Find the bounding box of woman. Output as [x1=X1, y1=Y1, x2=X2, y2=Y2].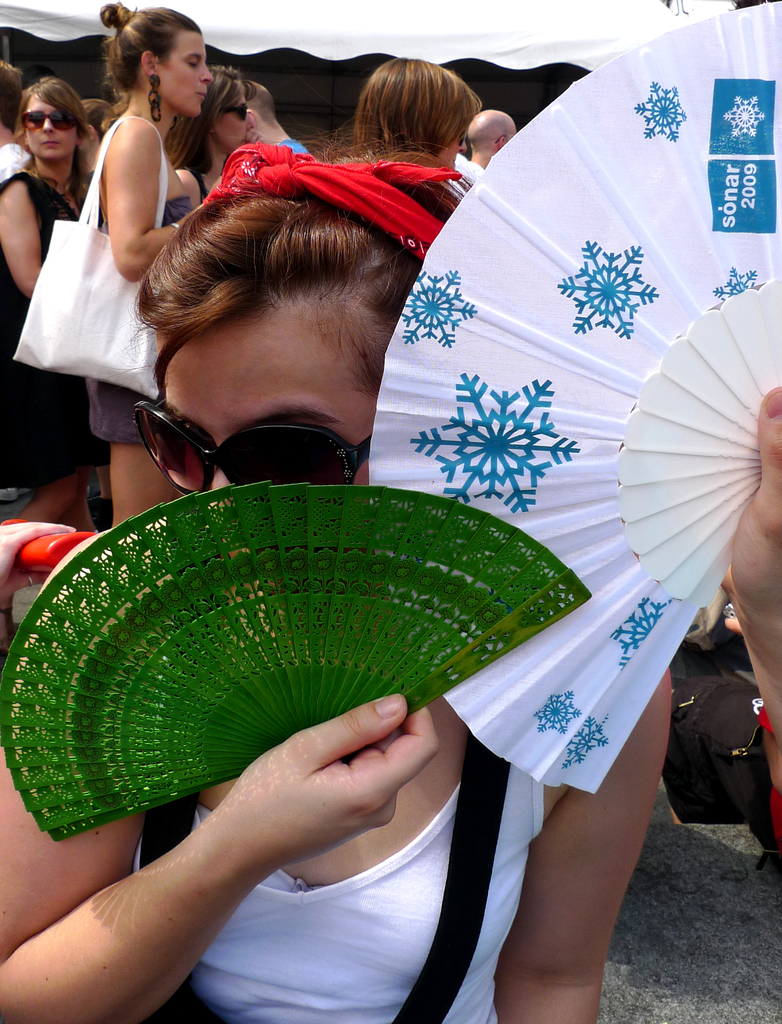
[x1=354, y1=54, x2=478, y2=169].
